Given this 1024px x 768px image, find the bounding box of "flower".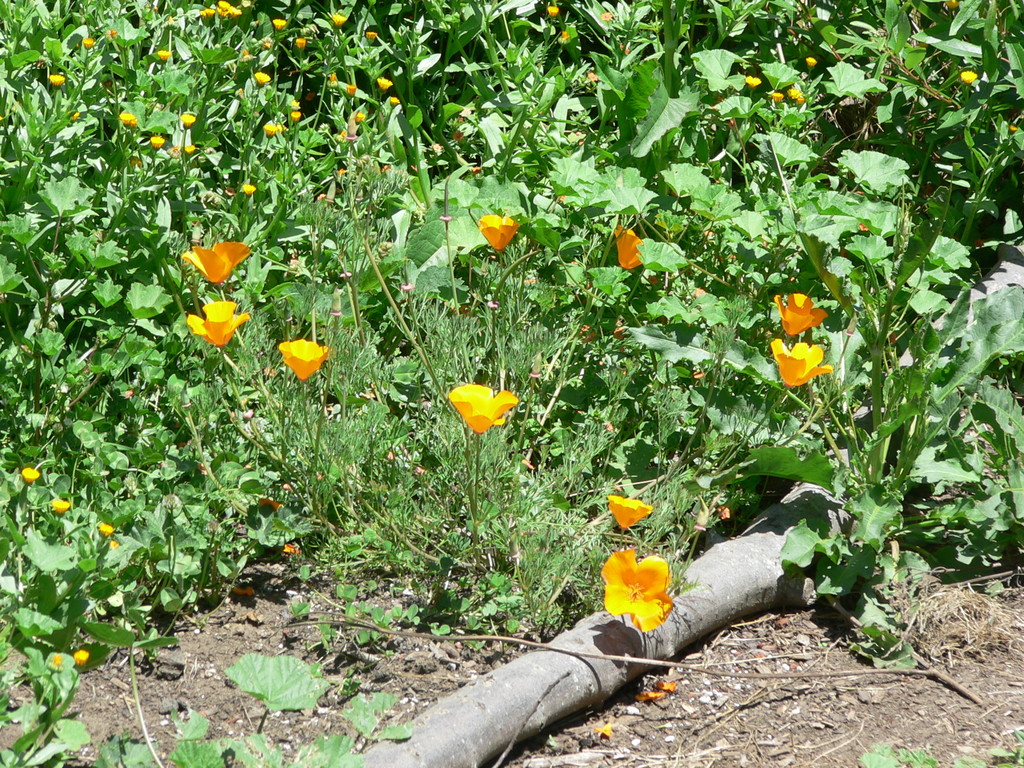
BBox(547, 4, 558, 16).
